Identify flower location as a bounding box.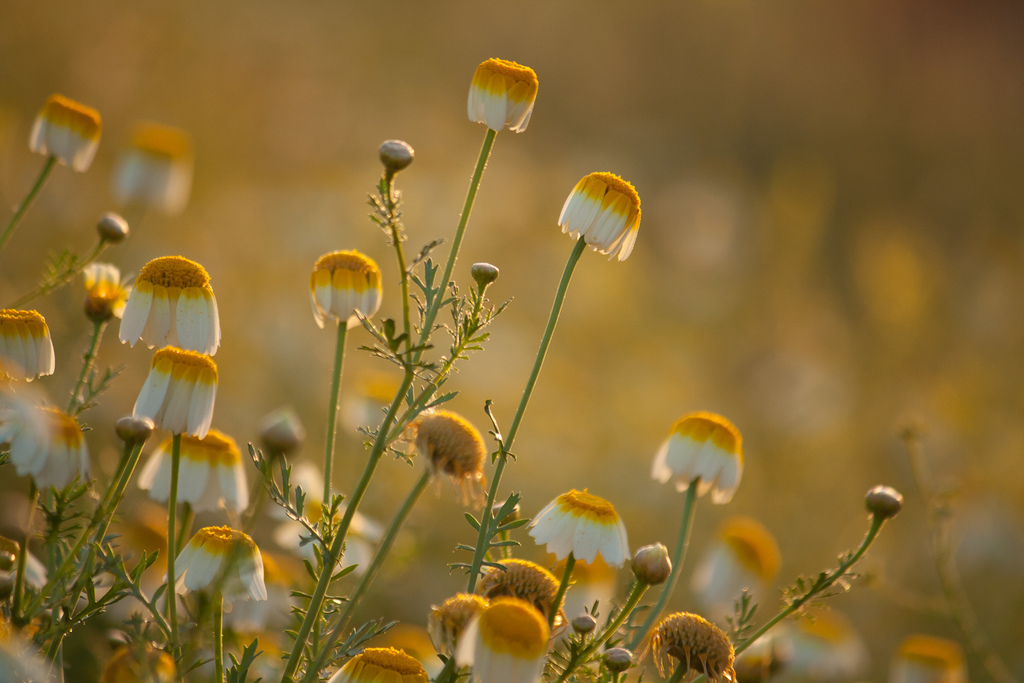
Rect(0, 613, 60, 682).
